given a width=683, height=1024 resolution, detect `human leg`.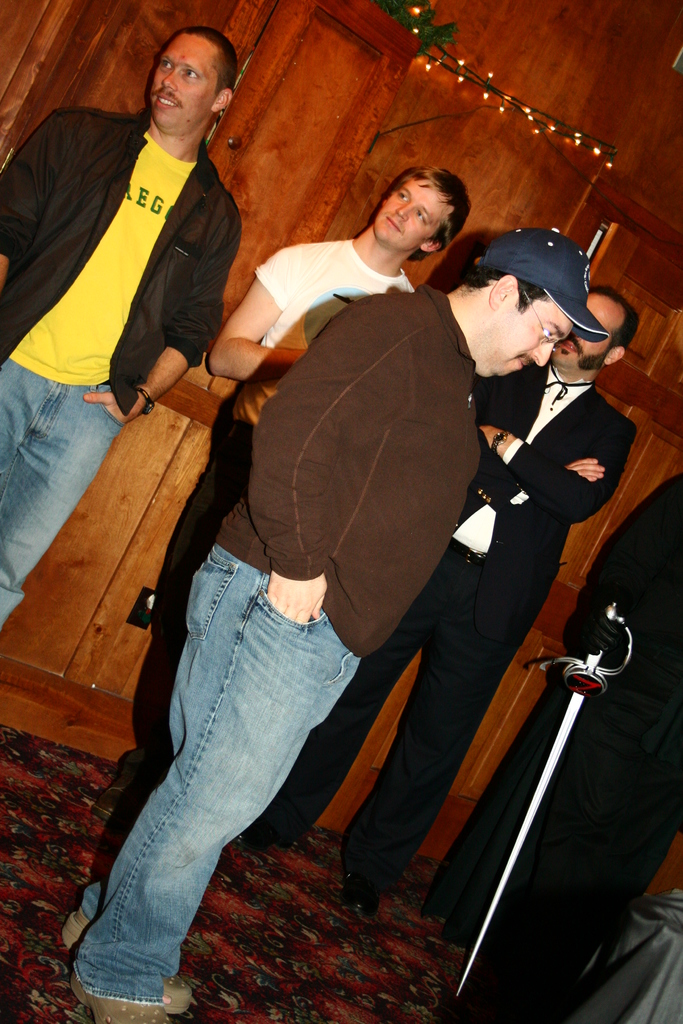
259/545/448/850.
